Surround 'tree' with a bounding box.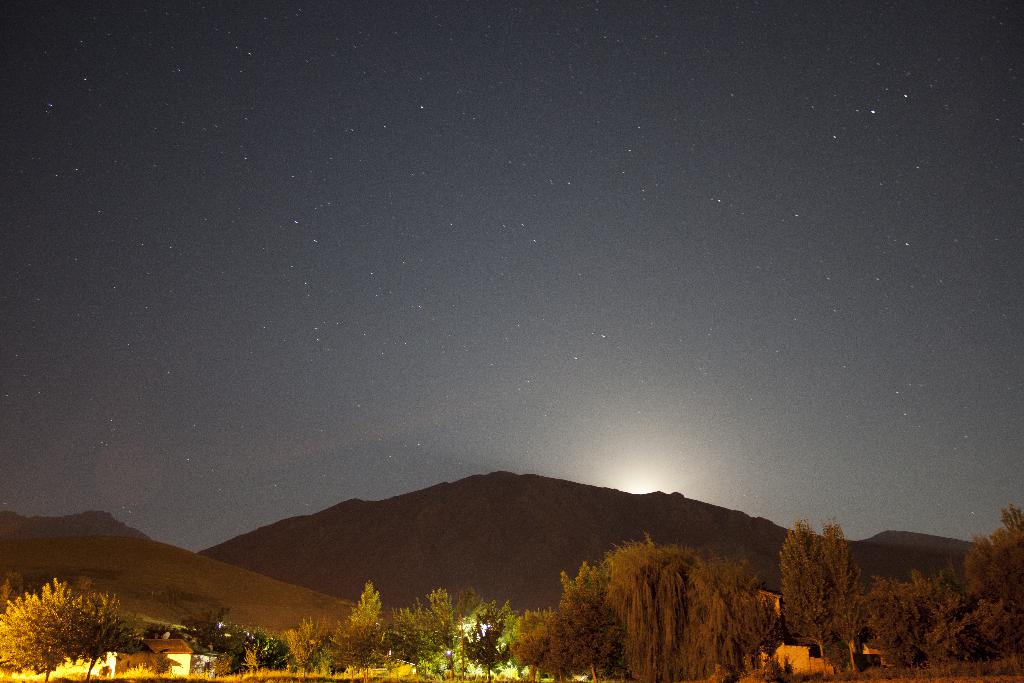
Rect(326, 575, 410, 680).
